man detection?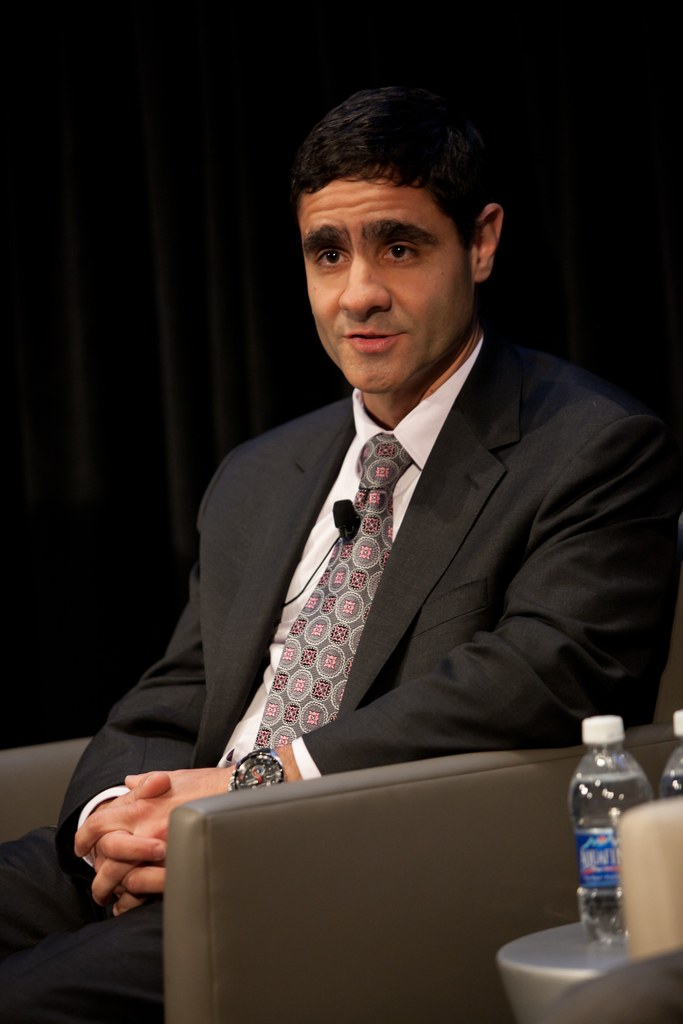
<bbox>0, 83, 682, 1023</bbox>
